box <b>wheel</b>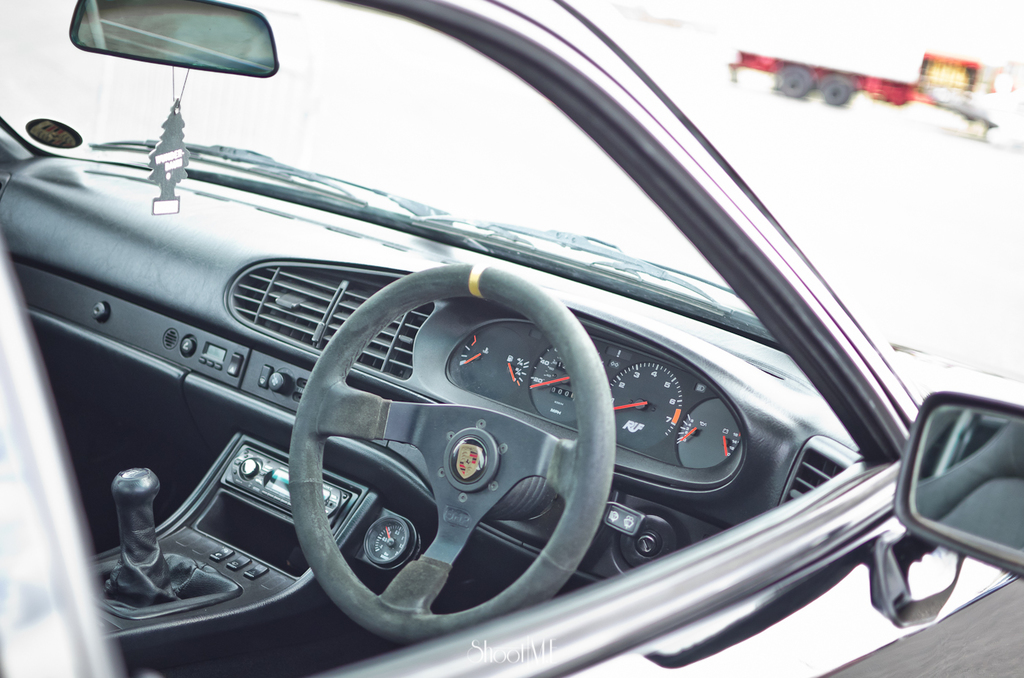
x1=290 y1=263 x2=622 y2=641
